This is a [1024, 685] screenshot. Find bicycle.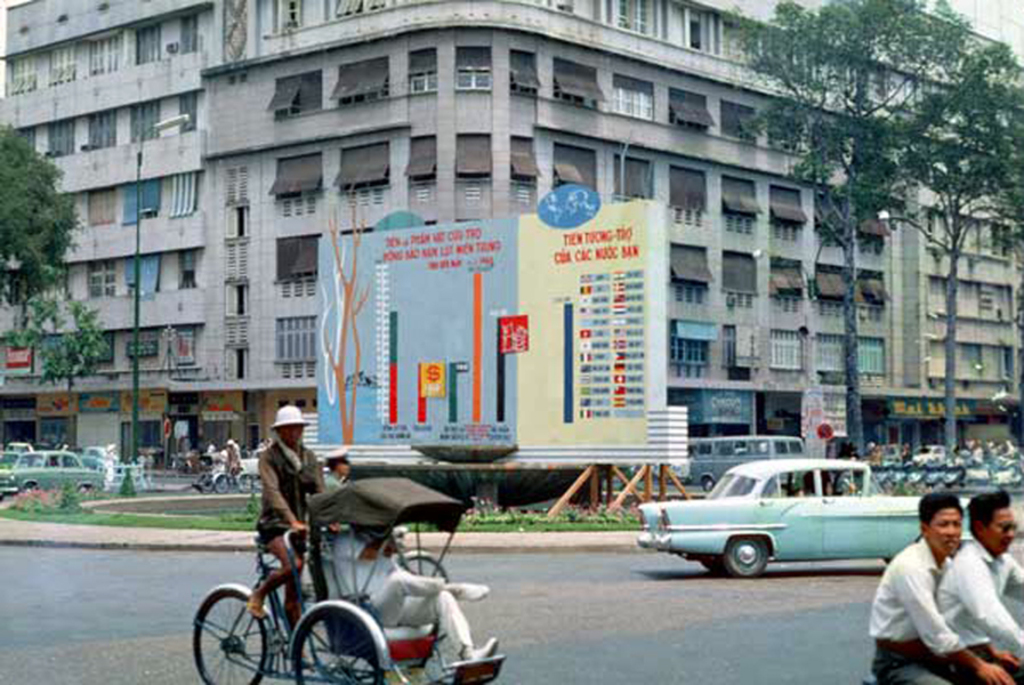
Bounding box: 208/543/374/666.
